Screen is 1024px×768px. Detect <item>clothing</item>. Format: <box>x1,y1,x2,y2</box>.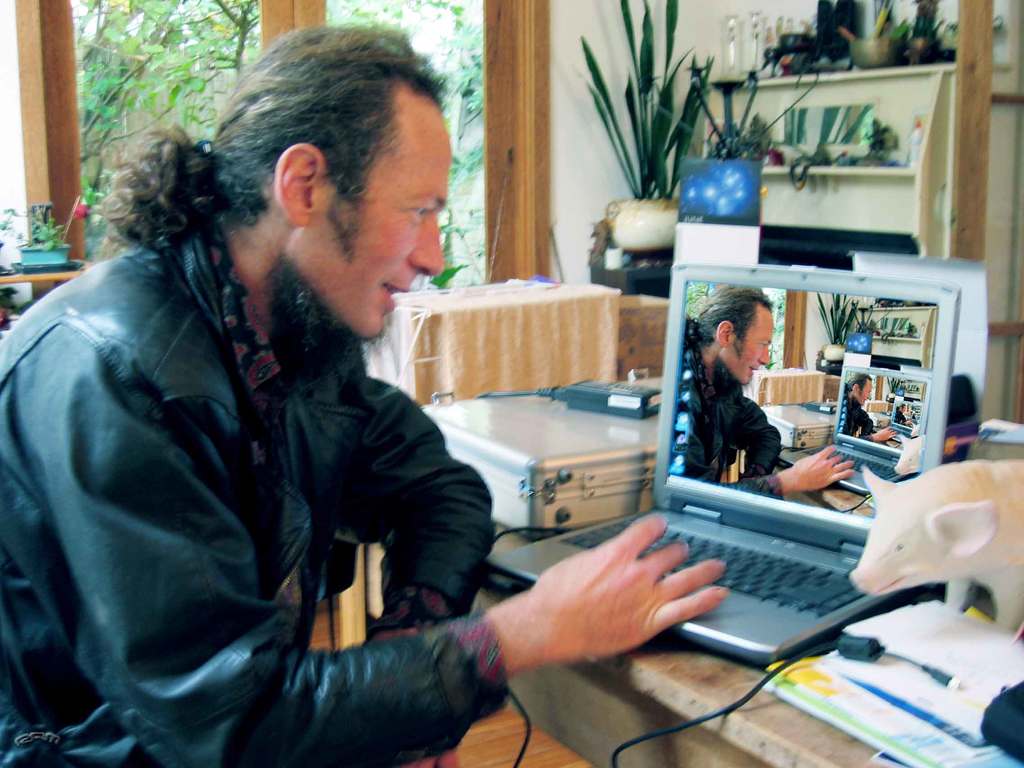
<box>897,412,904,429</box>.
